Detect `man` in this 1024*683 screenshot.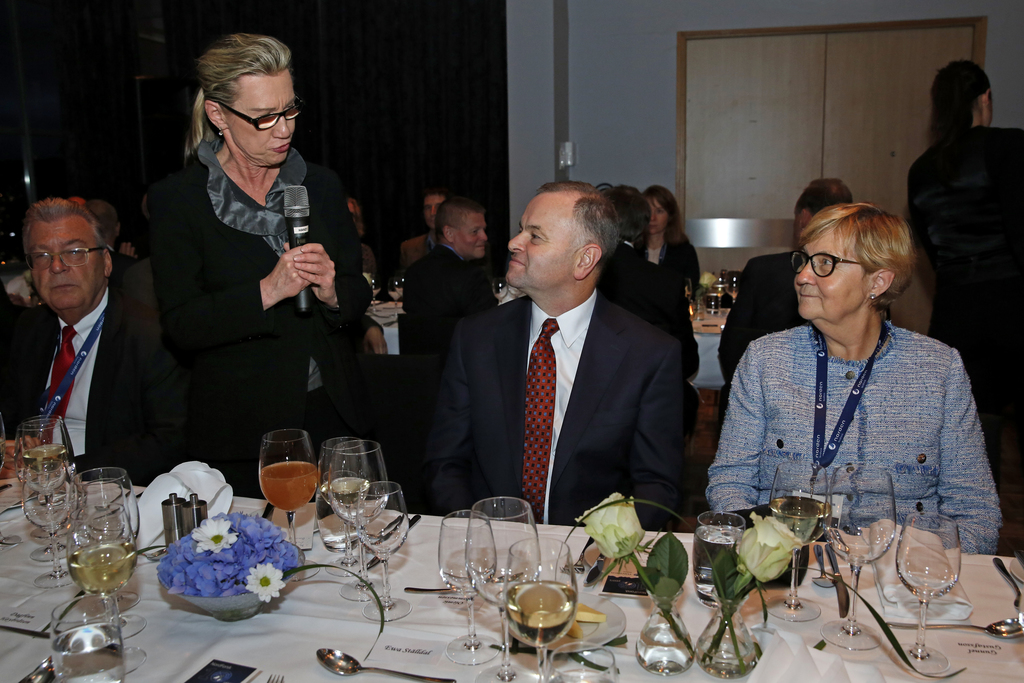
Detection: <bbox>399, 198, 505, 369</bbox>.
